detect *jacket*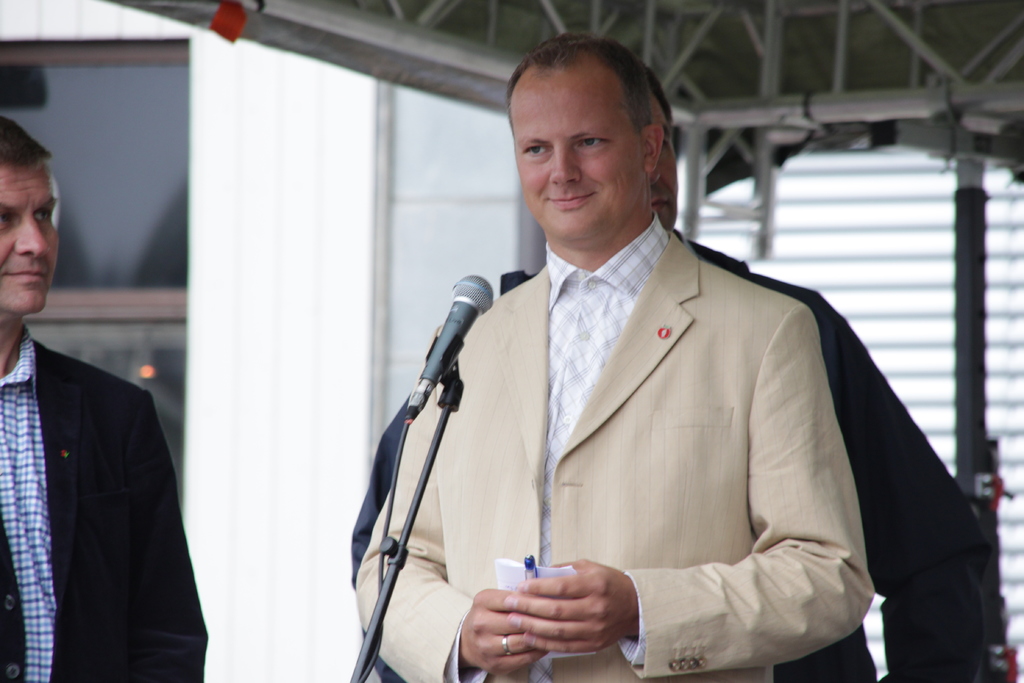
<box>0,325,210,682</box>
